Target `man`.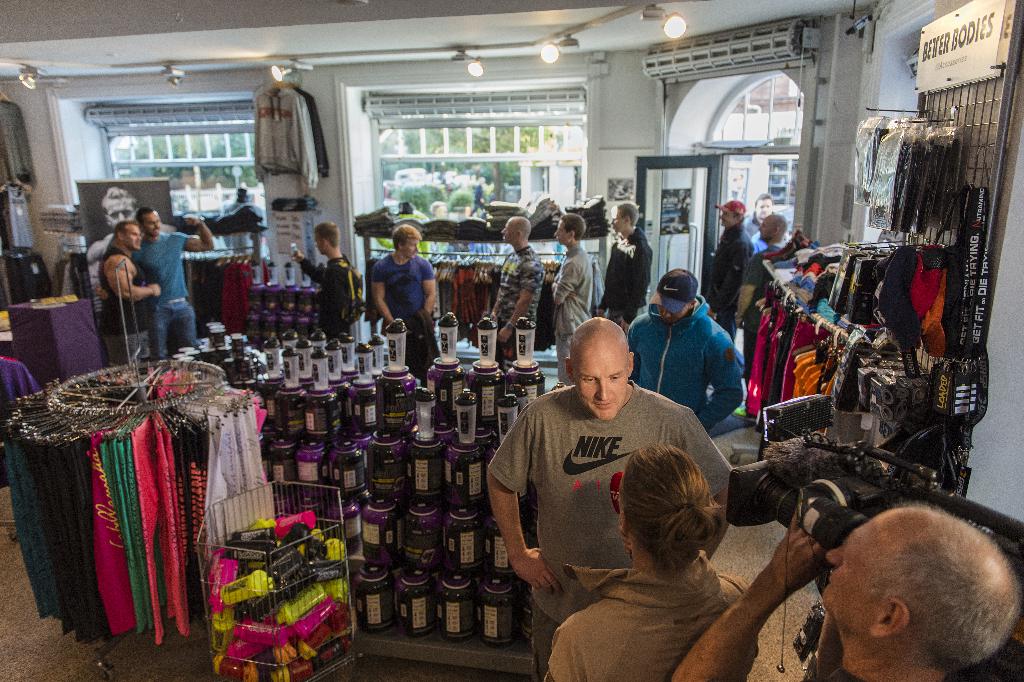
Target region: <box>100,208,221,362</box>.
